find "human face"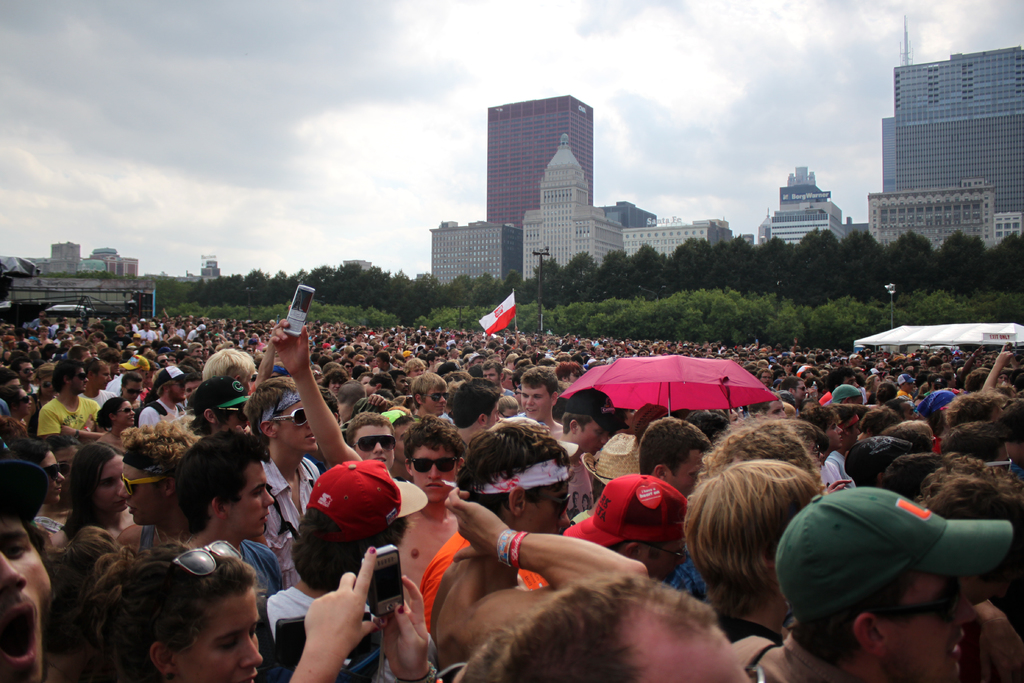
left=825, top=417, right=845, bottom=448
